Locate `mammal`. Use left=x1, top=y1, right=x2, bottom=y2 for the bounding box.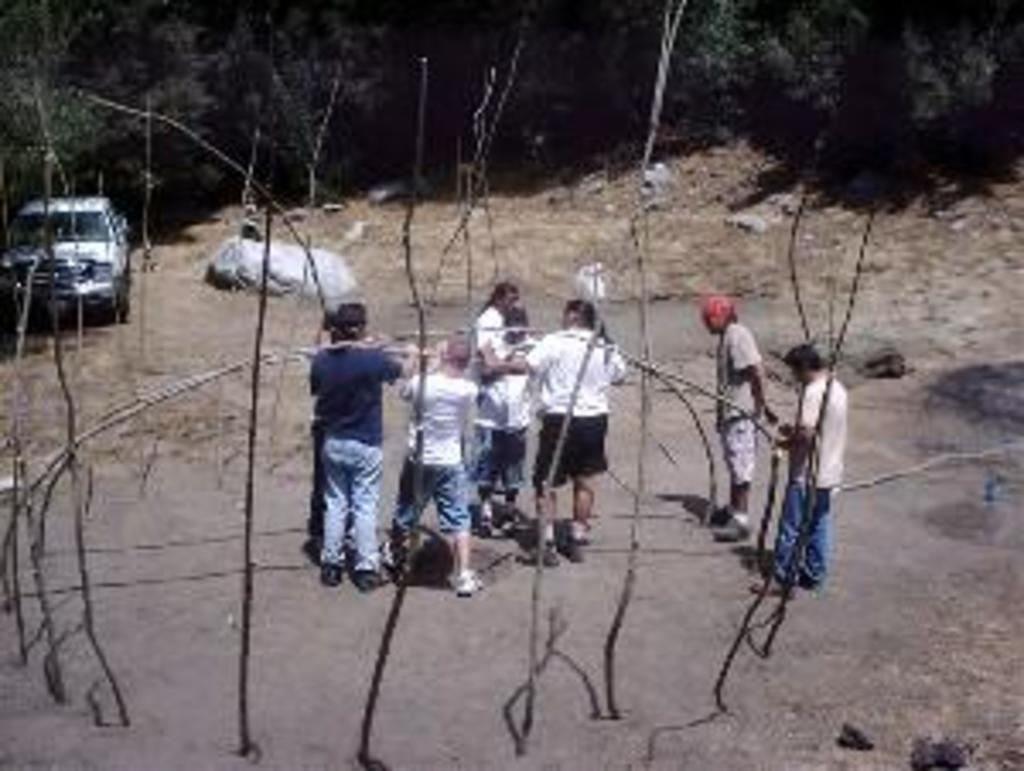
left=696, top=290, right=782, bottom=539.
